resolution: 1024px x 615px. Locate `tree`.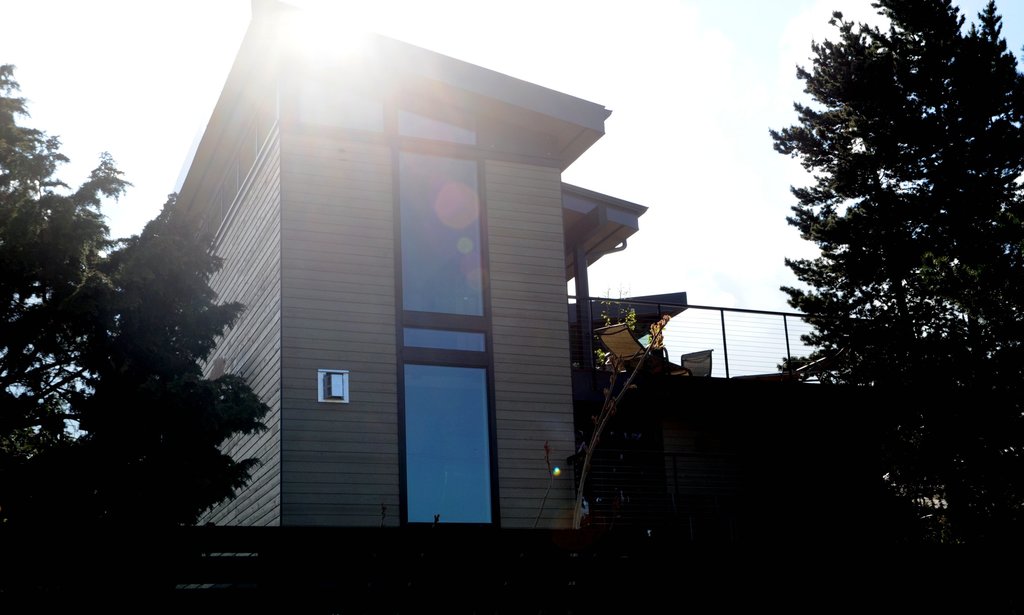
crop(0, 56, 129, 603).
